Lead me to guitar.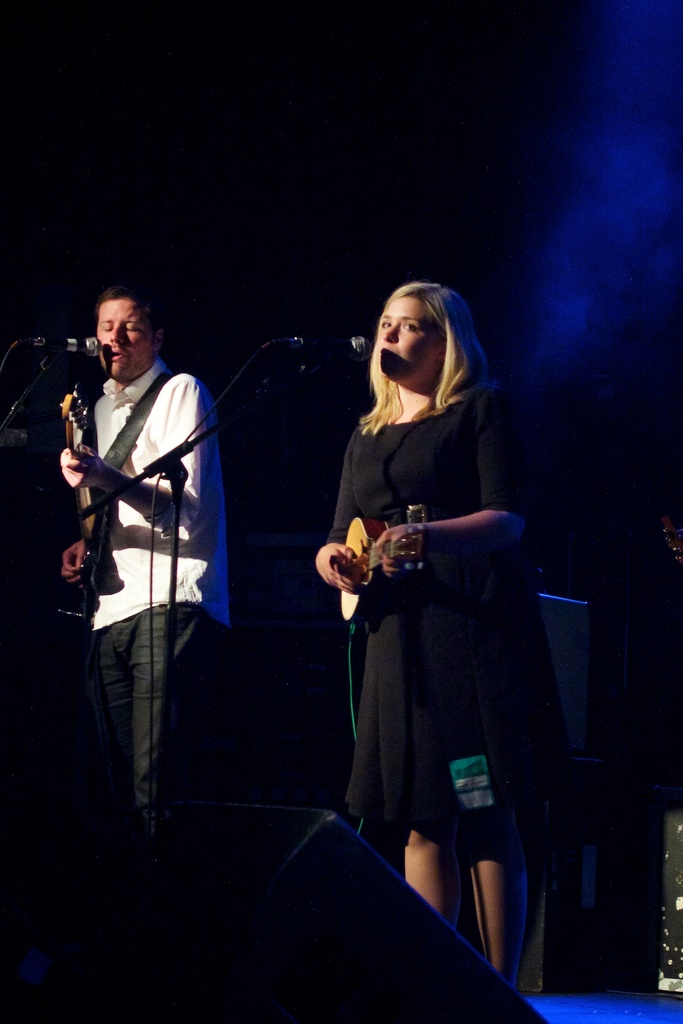
Lead to bbox=[309, 509, 471, 618].
